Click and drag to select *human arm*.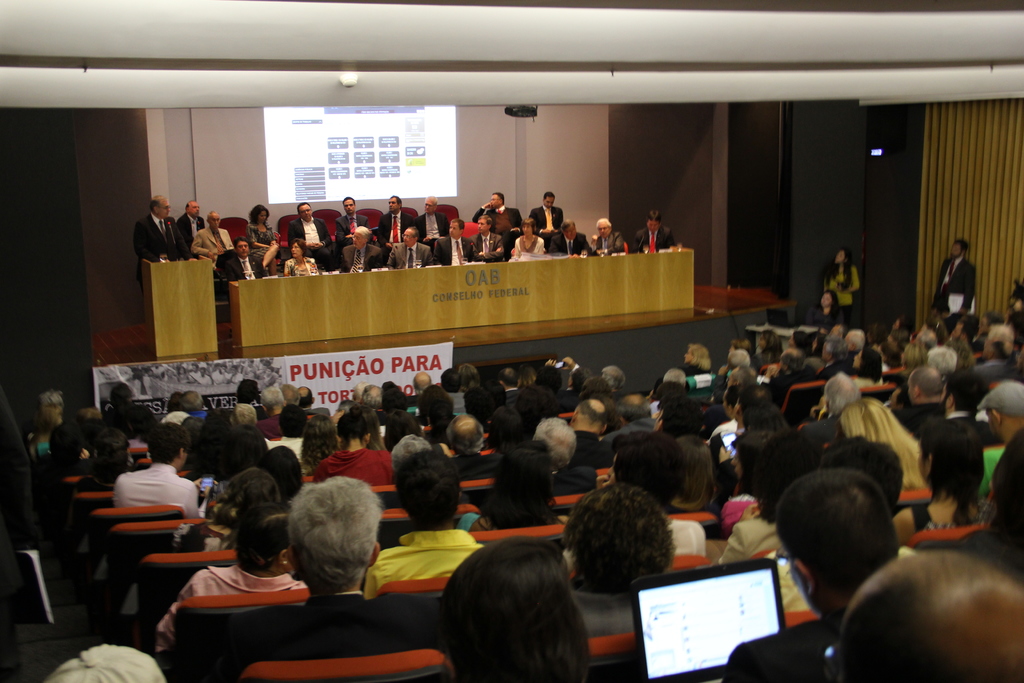
Selection: <region>470, 201, 489, 222</region>.
